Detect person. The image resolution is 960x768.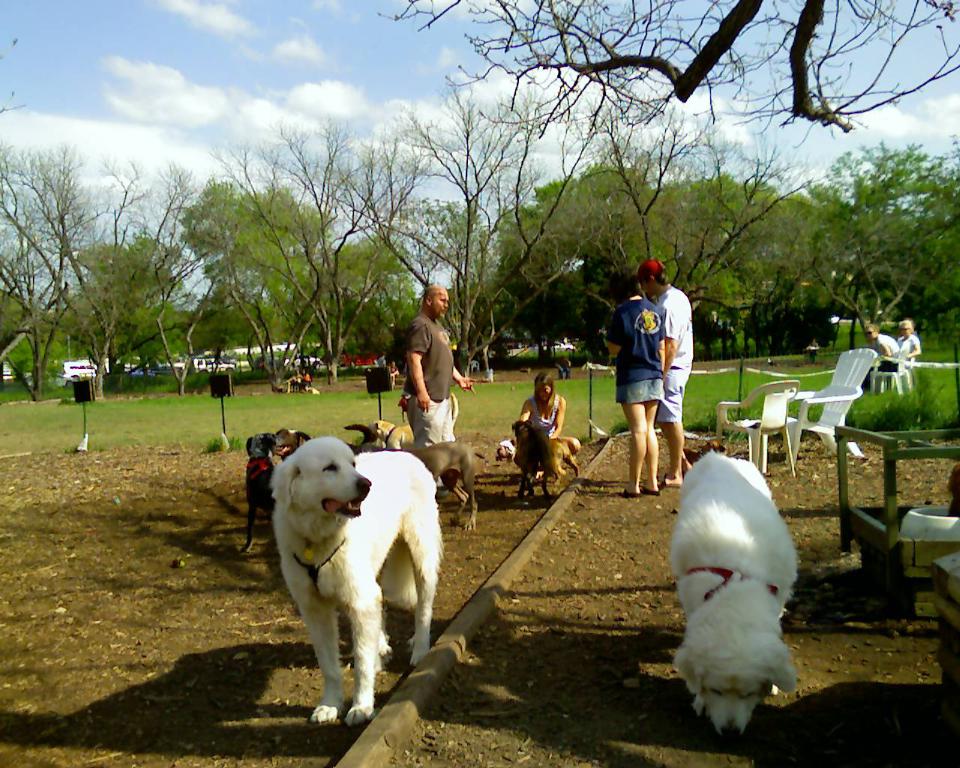
rect(604, 277, 657, 501).
